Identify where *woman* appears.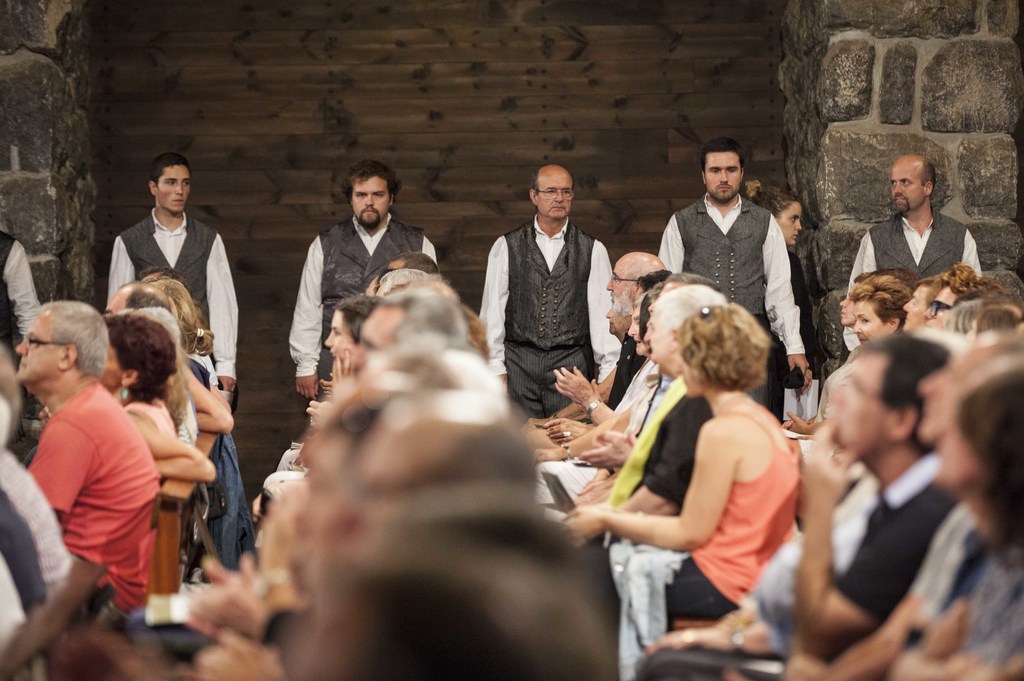
Appears at box=[767, 275, 915, 447].
